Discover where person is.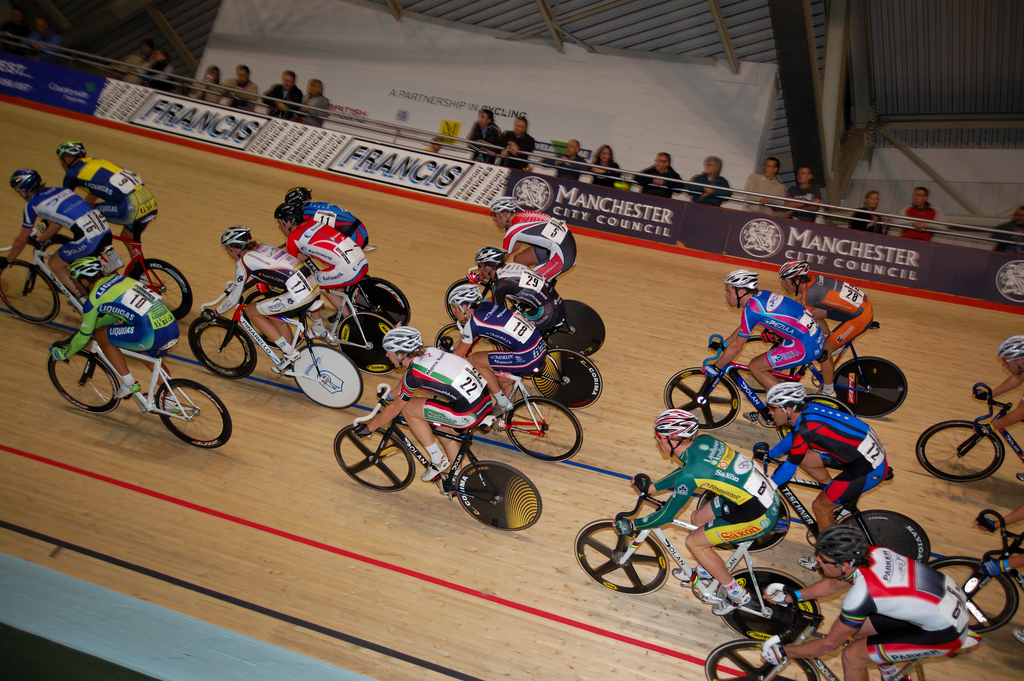
Discovered at left=630, top=145, right=687, bottom=196.
